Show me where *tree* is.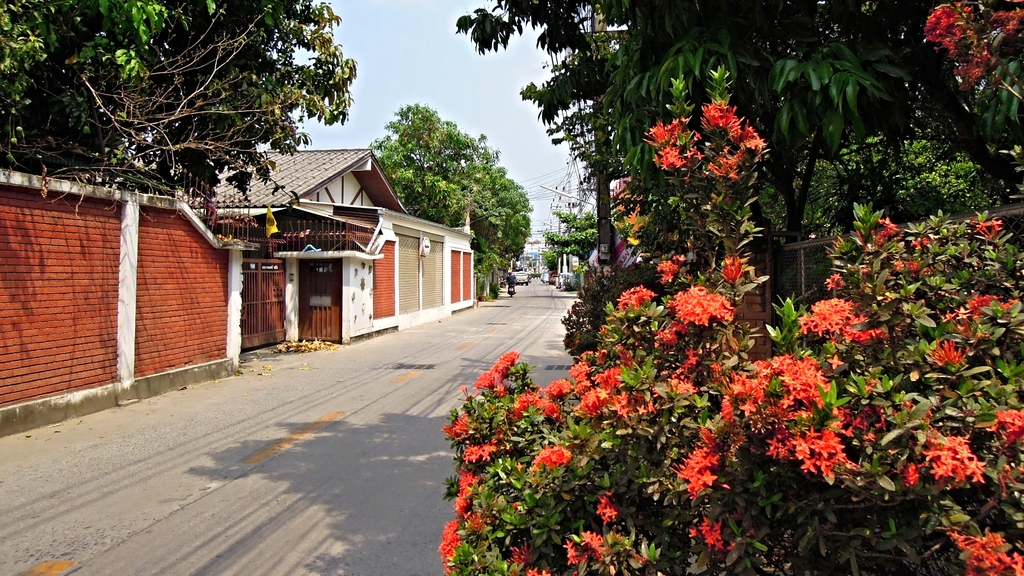
*tree* is at [x1=449, y1=0, x2=1023, y2=314].
